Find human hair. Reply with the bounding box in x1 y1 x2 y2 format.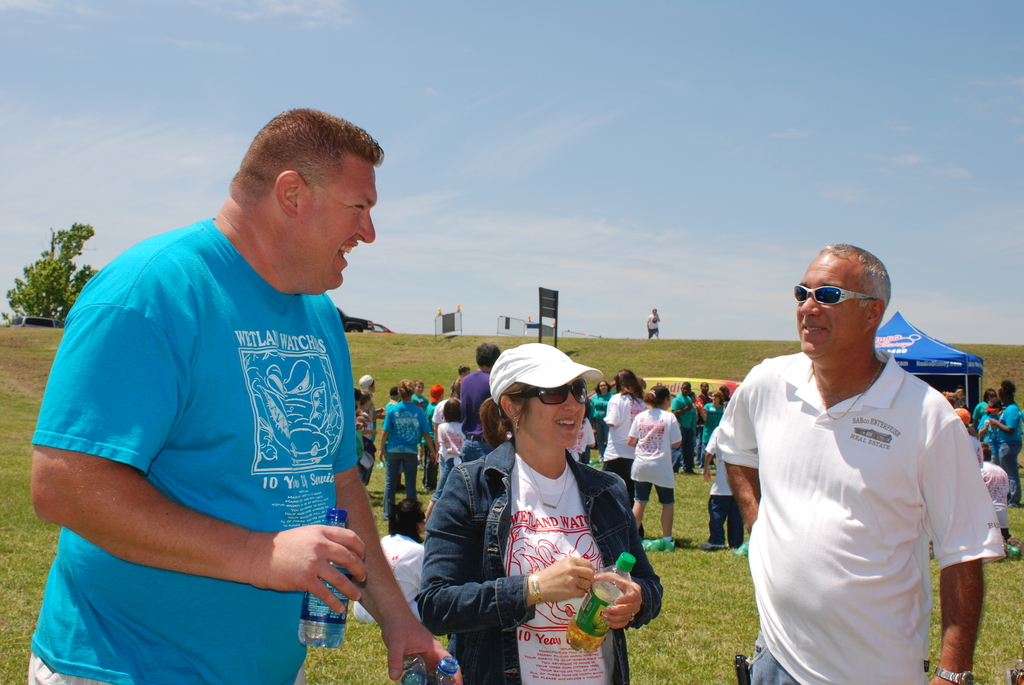
477 398 506 452.
